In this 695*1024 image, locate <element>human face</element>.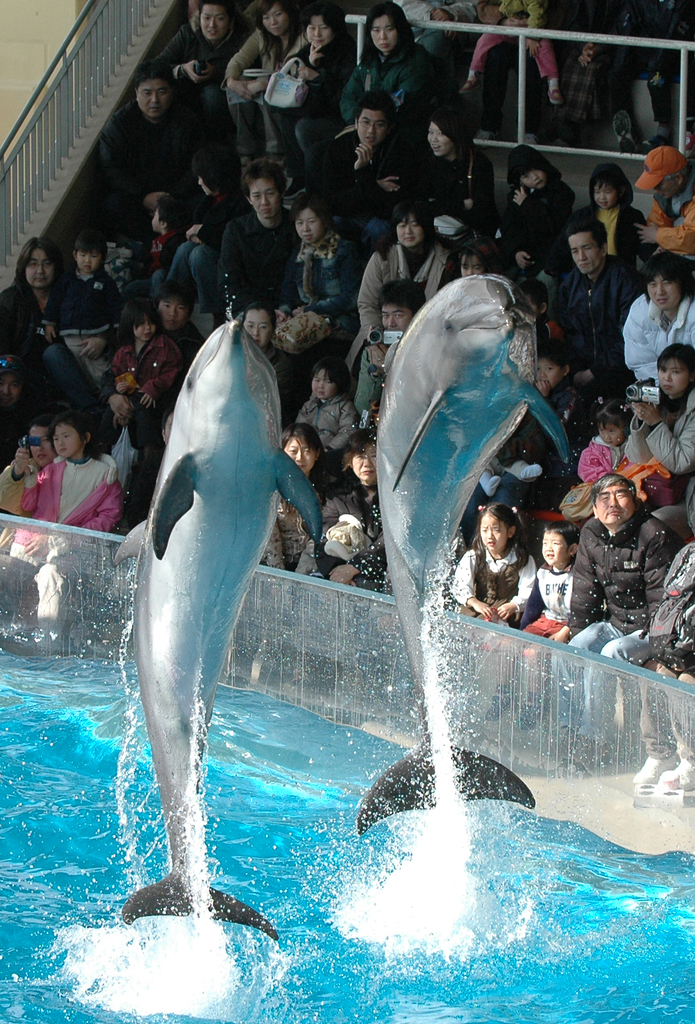
Bounding box: bbox(595, 487, 635, 527).
